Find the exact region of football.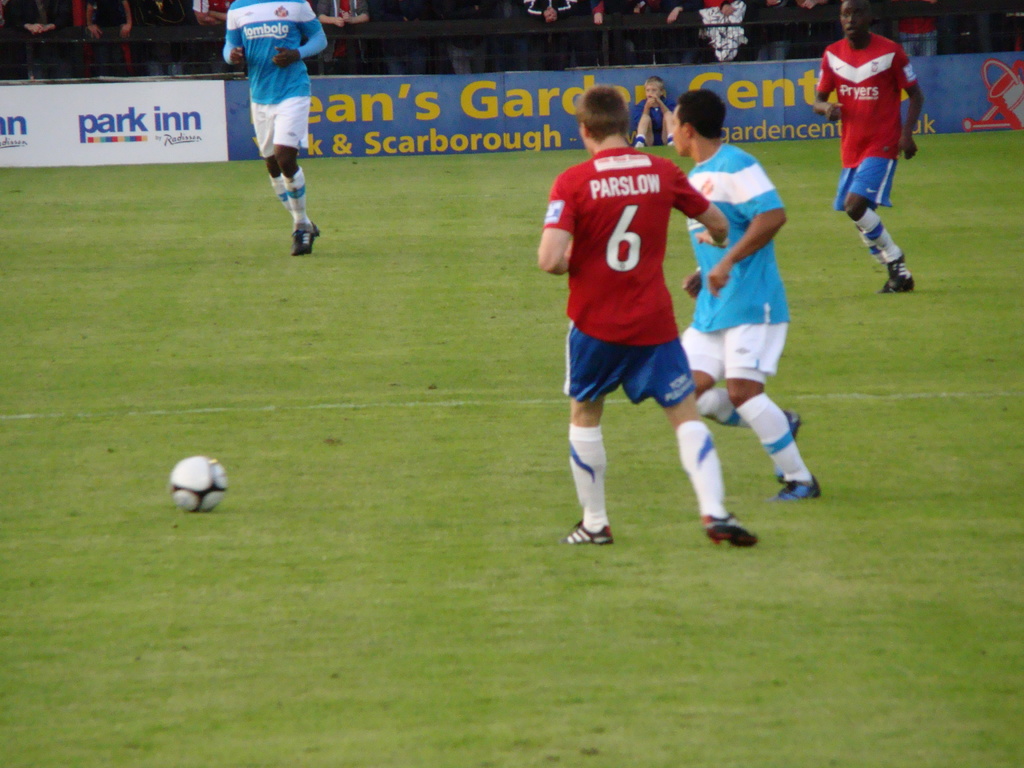
Exact region: Rect(170, 452, 229, 515).
